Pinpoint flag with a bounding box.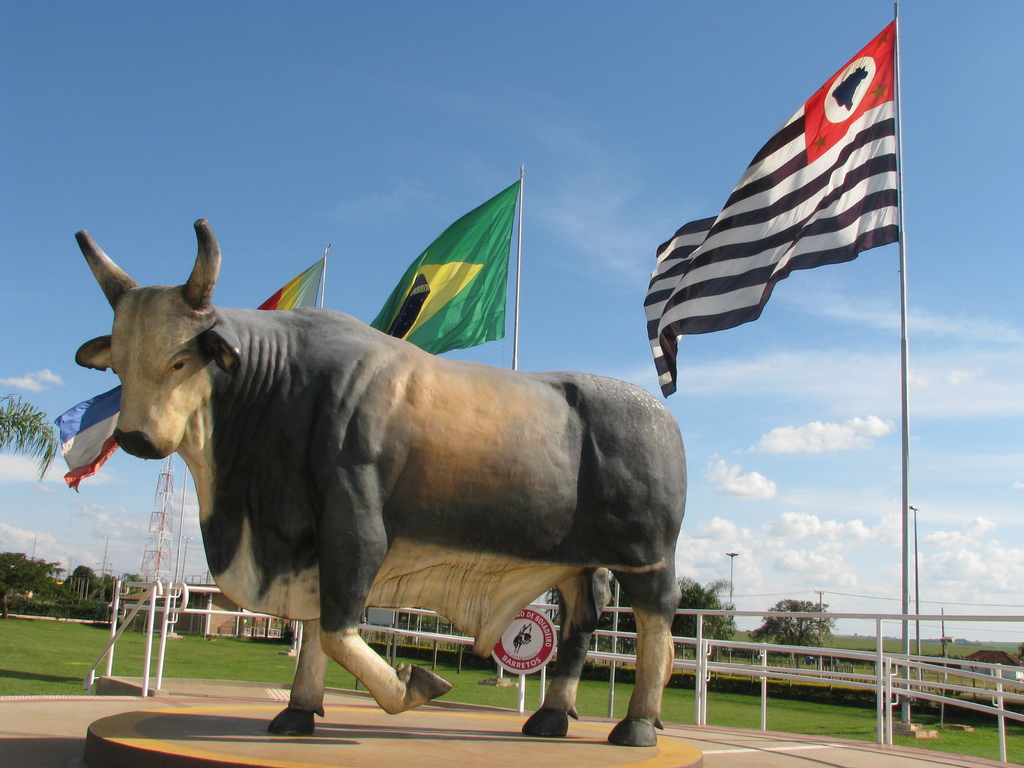
Rect(47, 258, 323, 488).
